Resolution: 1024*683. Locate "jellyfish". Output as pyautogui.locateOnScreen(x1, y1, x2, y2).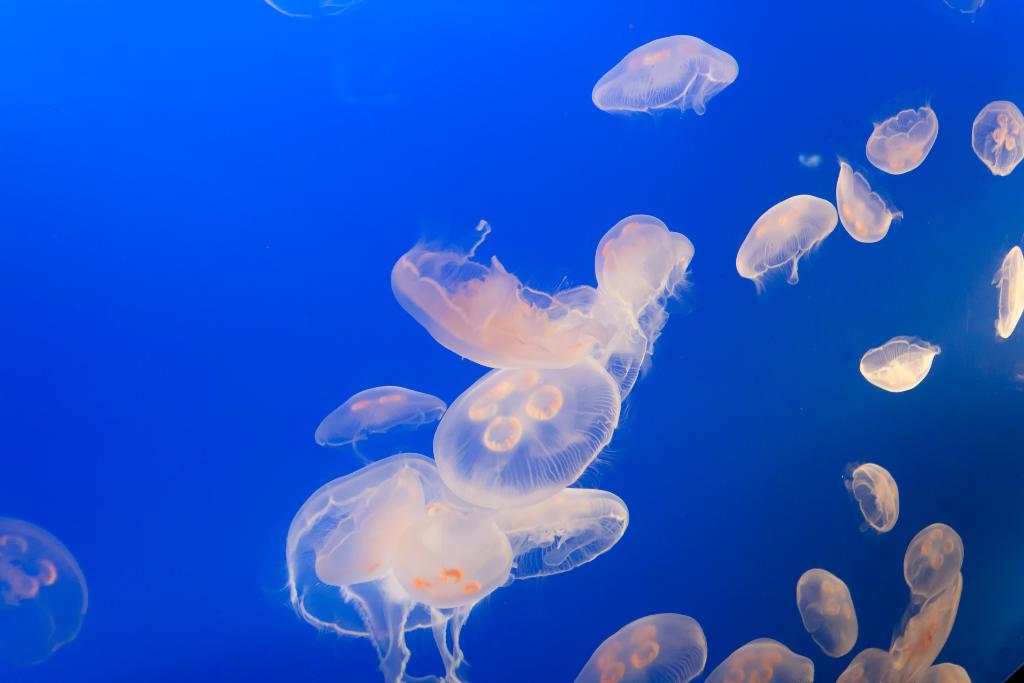
pyautogui.locateOnScreen(990, 245, 1023, 341).
